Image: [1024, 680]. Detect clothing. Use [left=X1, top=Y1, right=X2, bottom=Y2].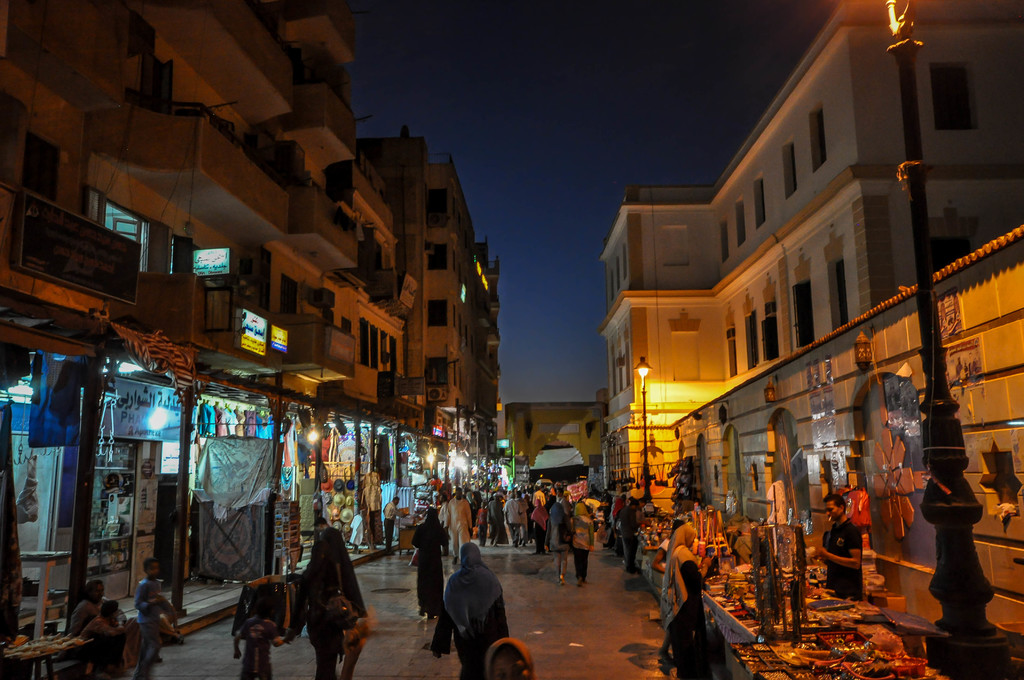
[left=544, top=499, right=573, bottom=572].
